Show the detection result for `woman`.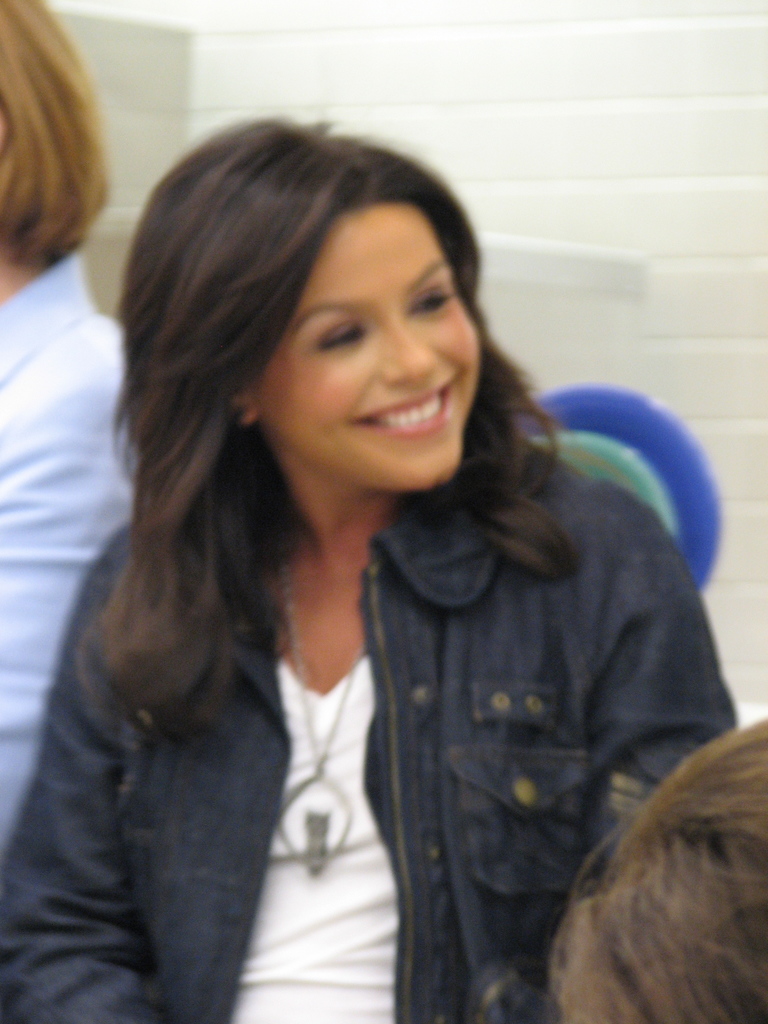
rect(547, 712, 767, 1023).
